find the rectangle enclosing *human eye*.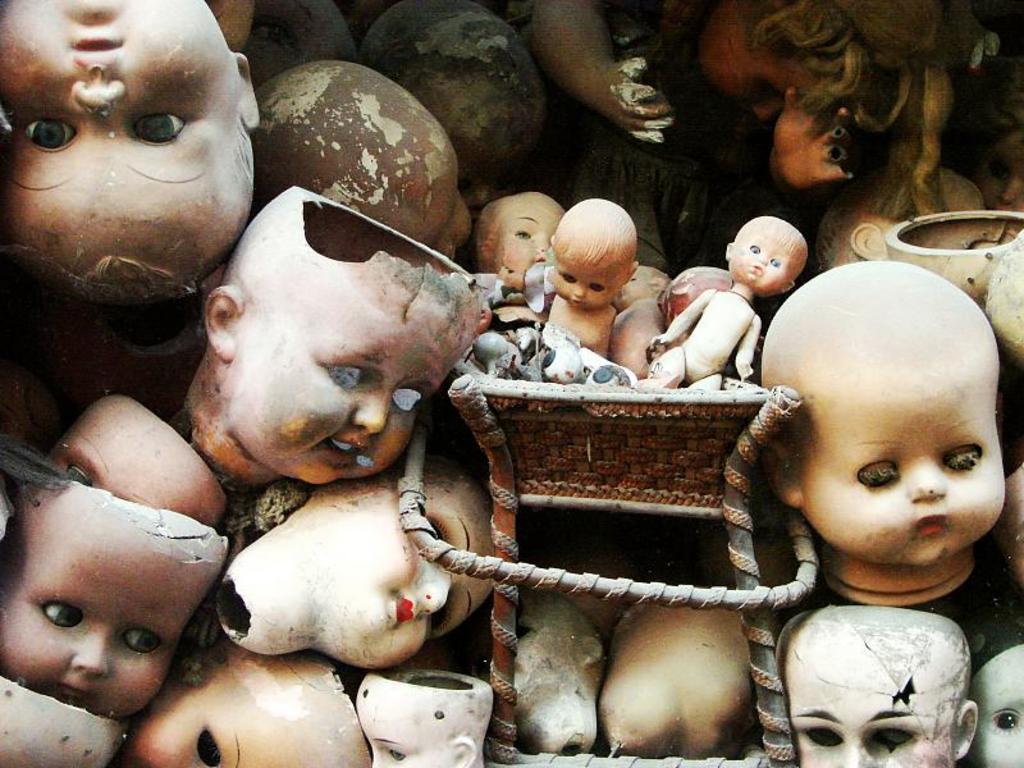
<bbox>515, 618, 536, 635</bbox>.
